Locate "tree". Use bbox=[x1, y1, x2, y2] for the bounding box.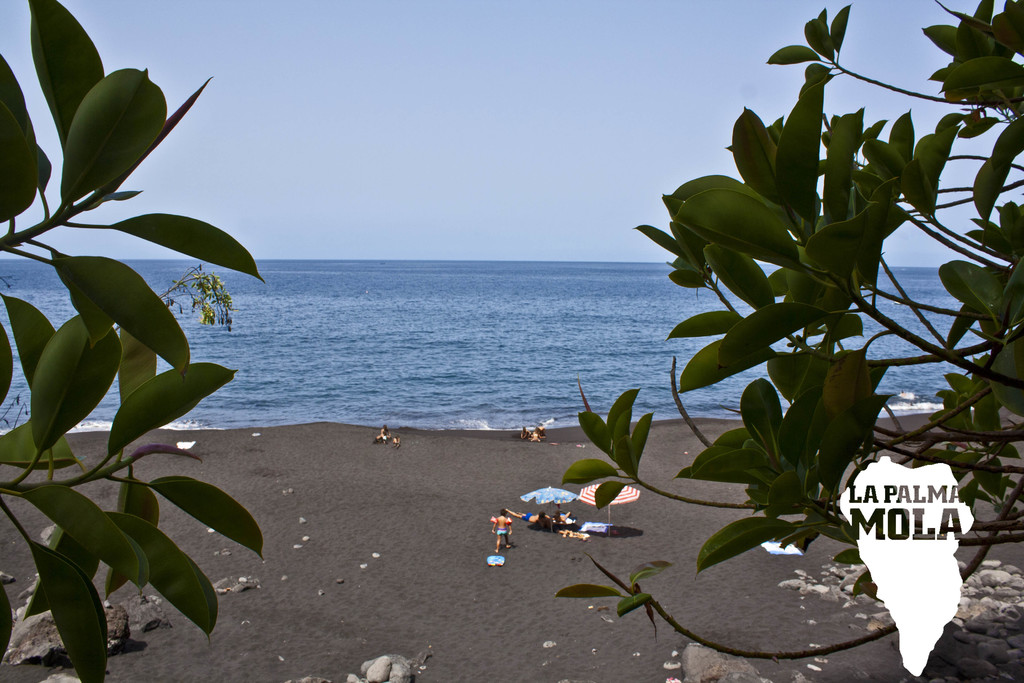
bbox=[543, 0, 1023, 662].
